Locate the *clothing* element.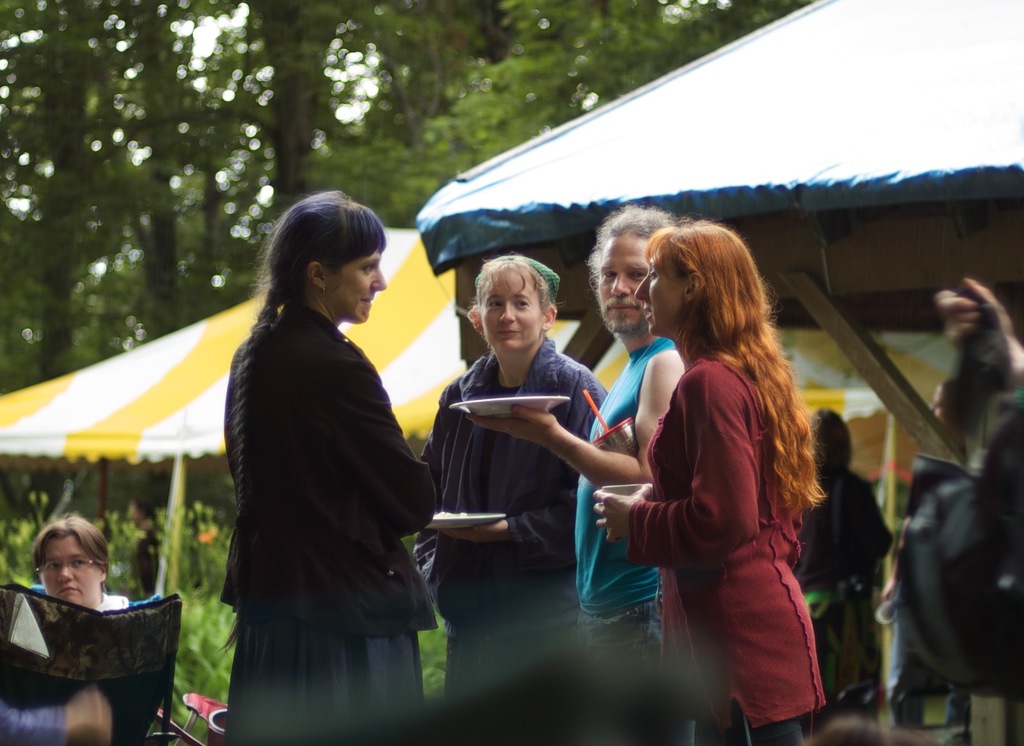
Element bbox: detection(412, 346, 600, 706).
